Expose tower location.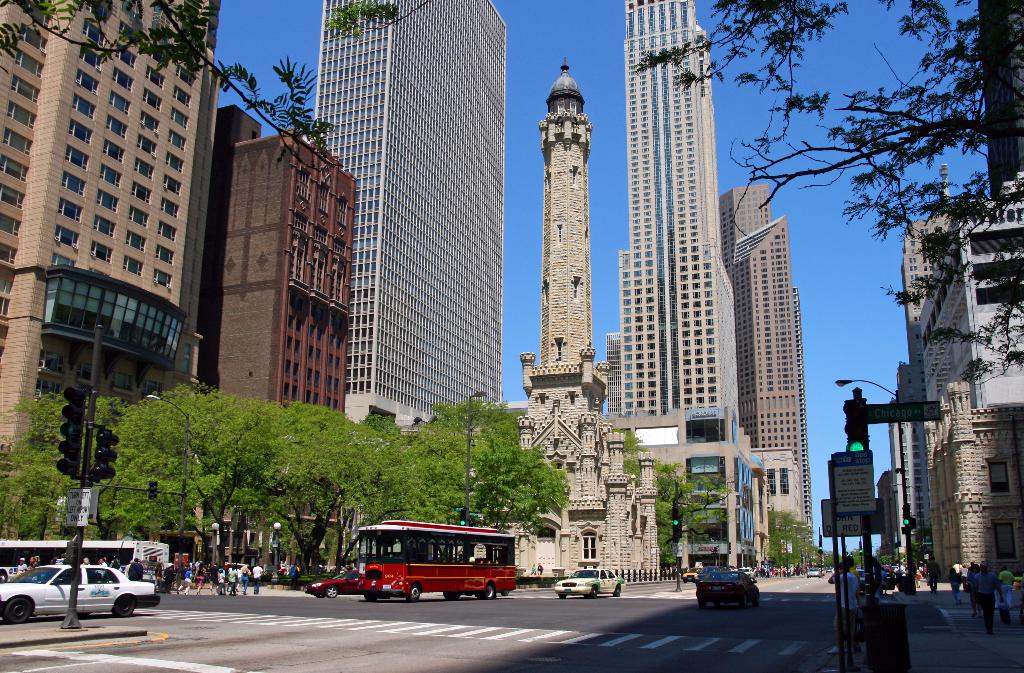
Exposed at 979,0,1023,201.
